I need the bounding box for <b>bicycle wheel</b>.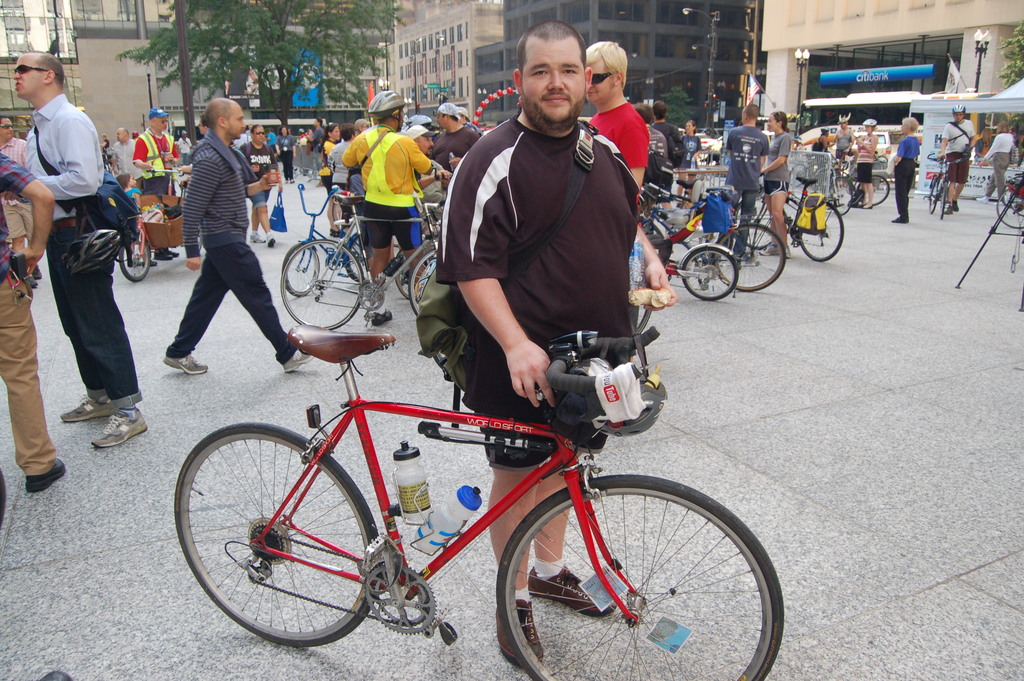
Here it is: x1=682, y1=242, x2=739, y2=306.
